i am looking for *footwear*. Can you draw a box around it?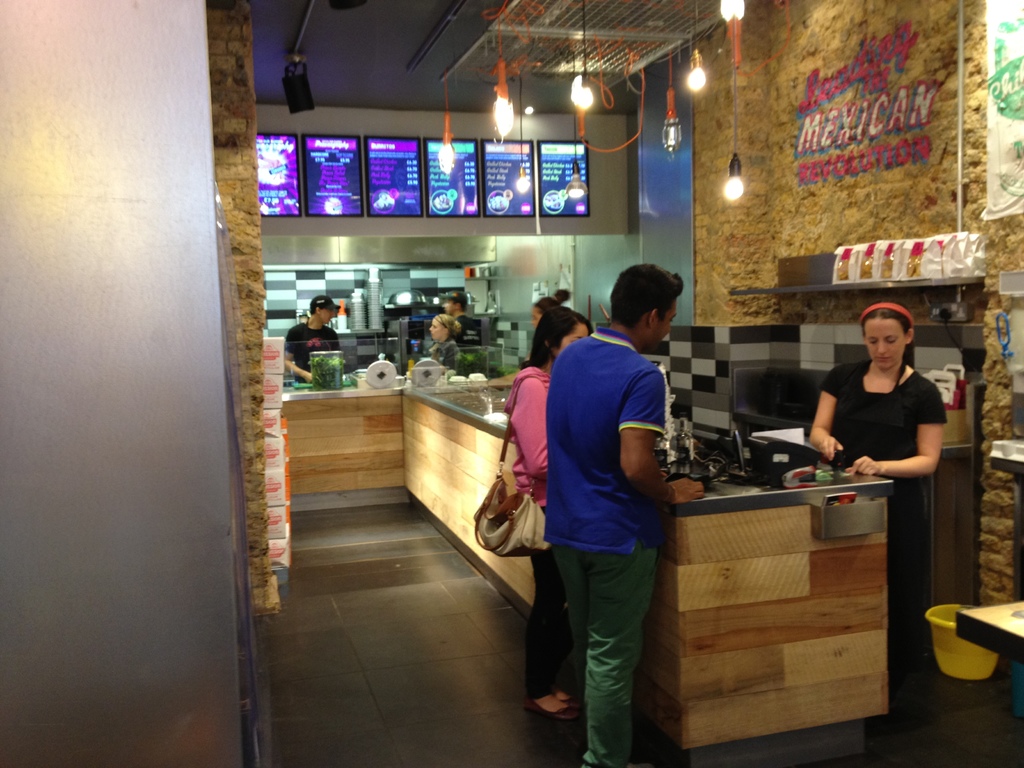
Sure, the bounding box is bbox=[534, 691, 572, 717].
